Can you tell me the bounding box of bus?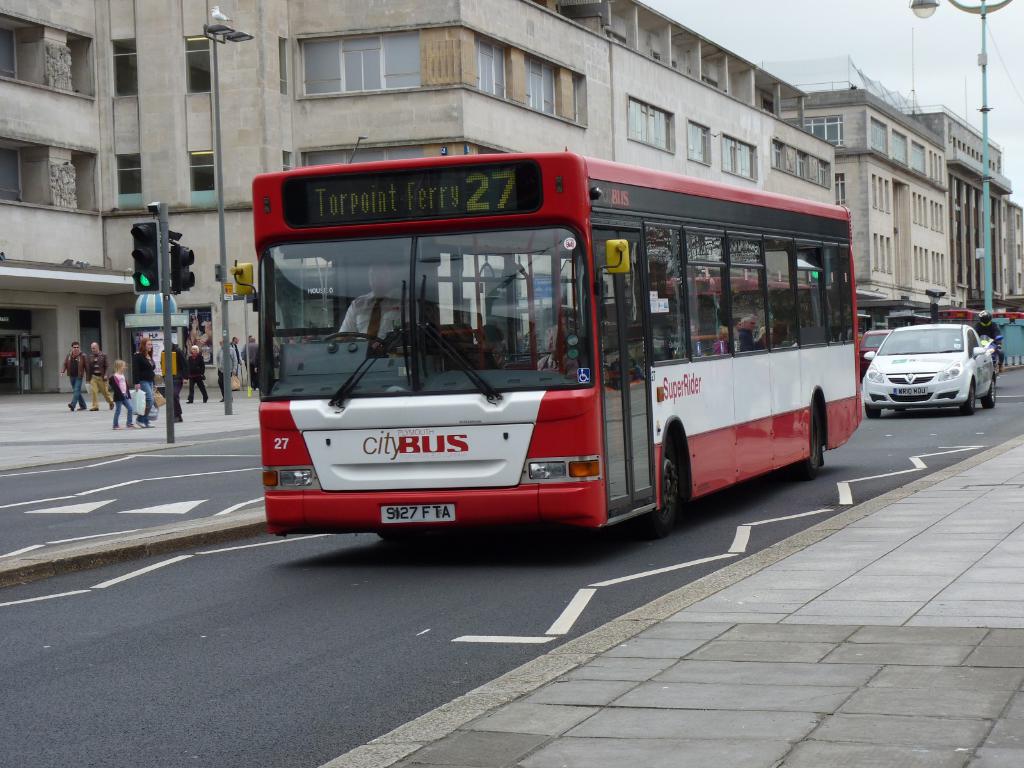
left=247, top=143, right=866, bottom=537.
